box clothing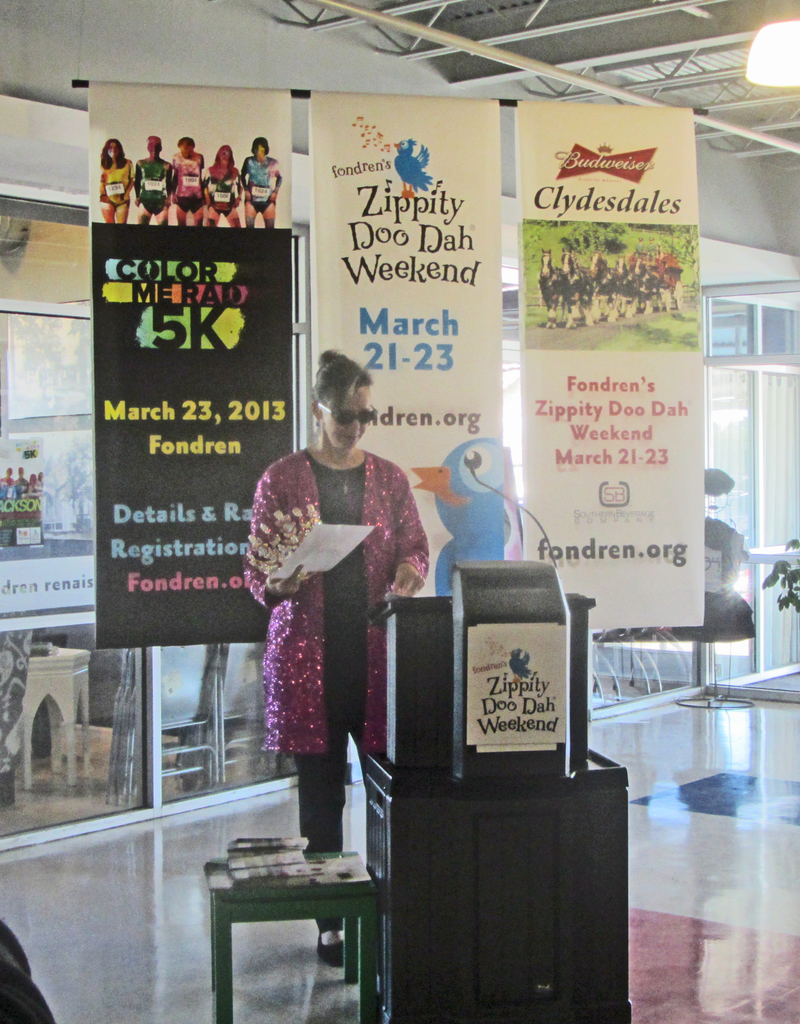
Rect(253, 380, 453, 876)
